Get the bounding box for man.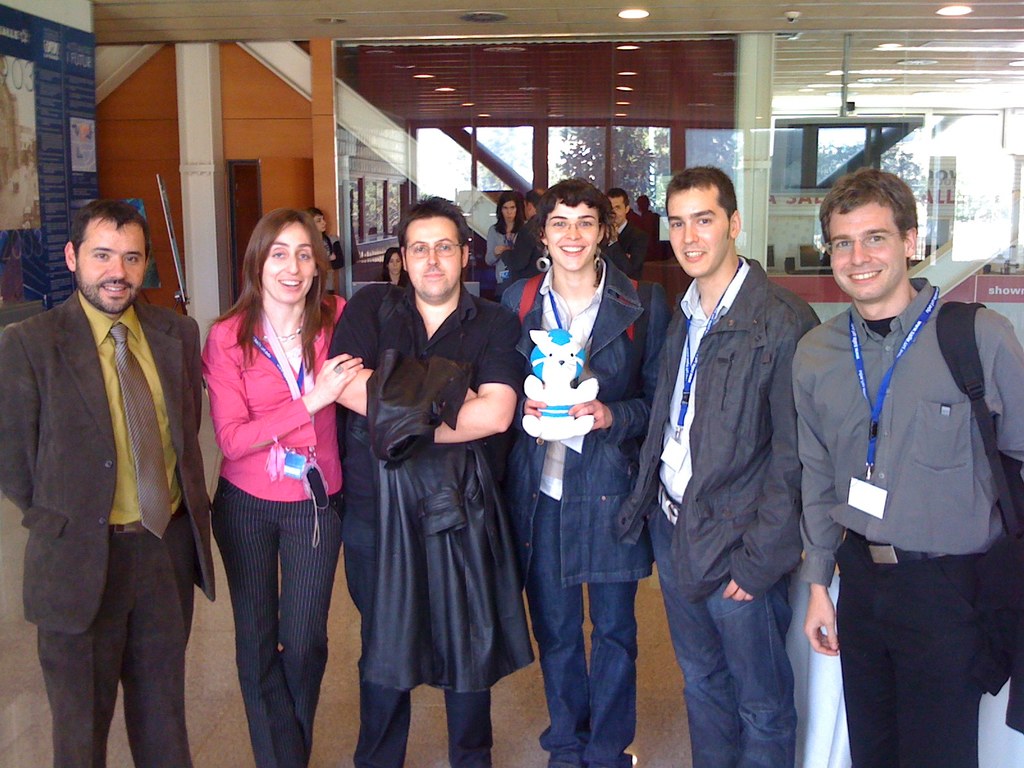
[792,170,1023,767].
